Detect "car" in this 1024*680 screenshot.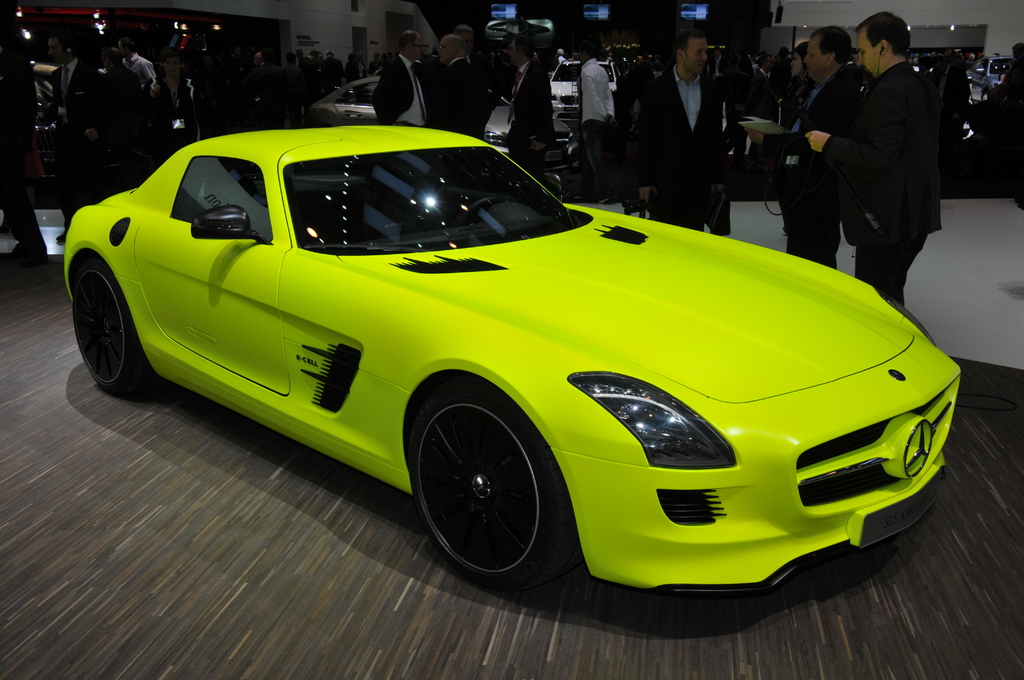
Detection: 63 128 960 585.
